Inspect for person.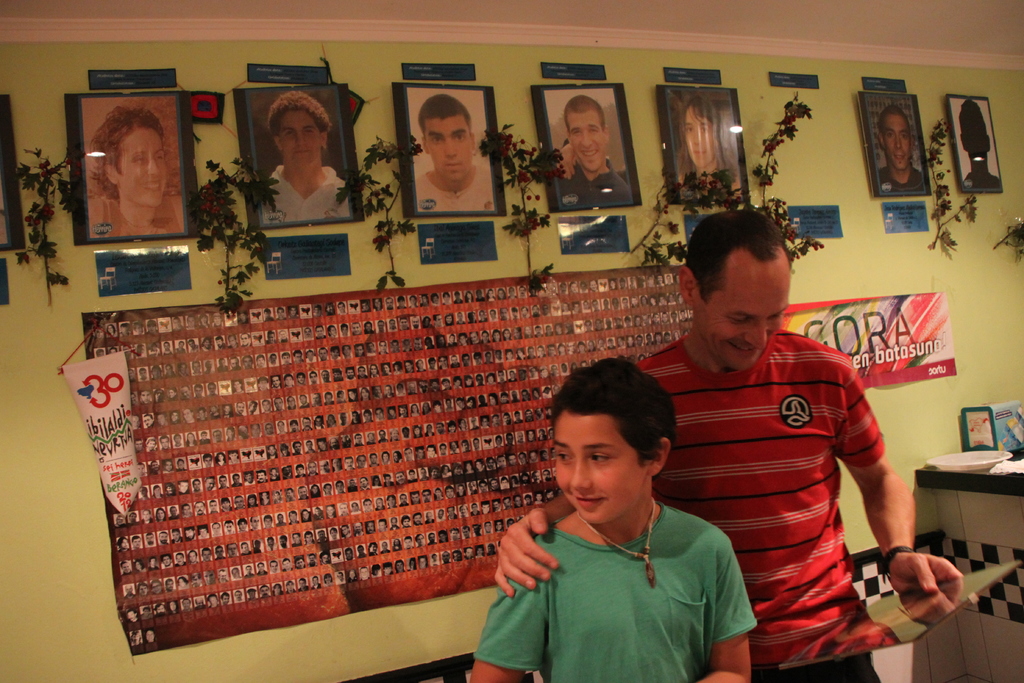
Inspection: region(957, 99, 1001, 186).
